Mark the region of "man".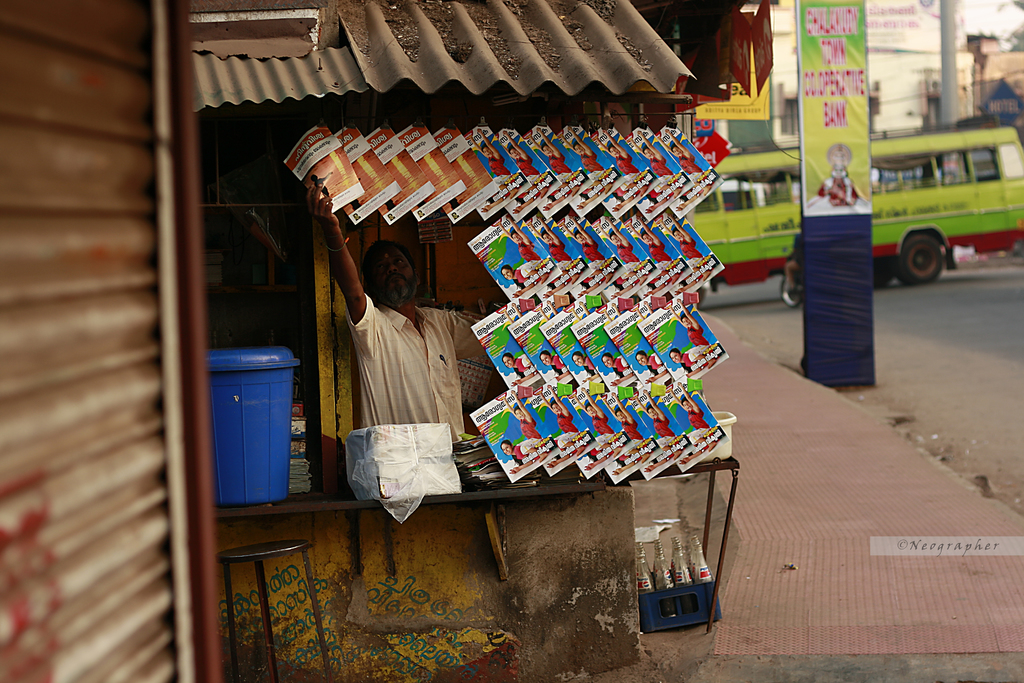
Region: (634,352,671,386).
